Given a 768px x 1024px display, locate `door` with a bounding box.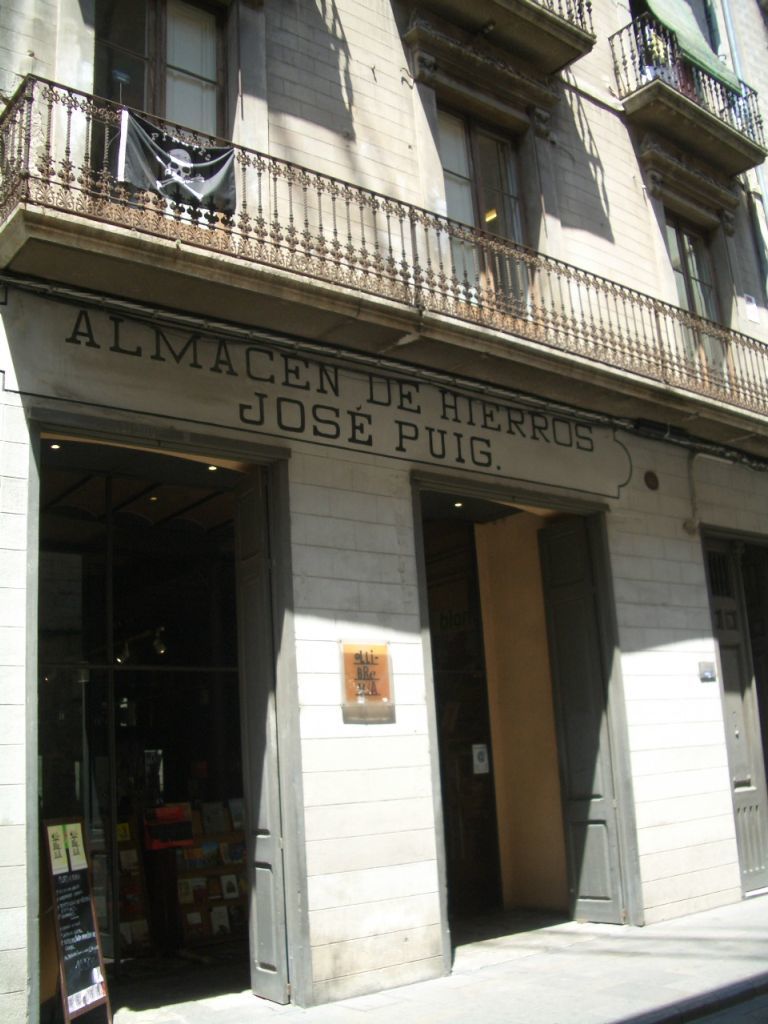
Located: {"left": 703, "top": 537, "right": 767, "bottom": 900}.
